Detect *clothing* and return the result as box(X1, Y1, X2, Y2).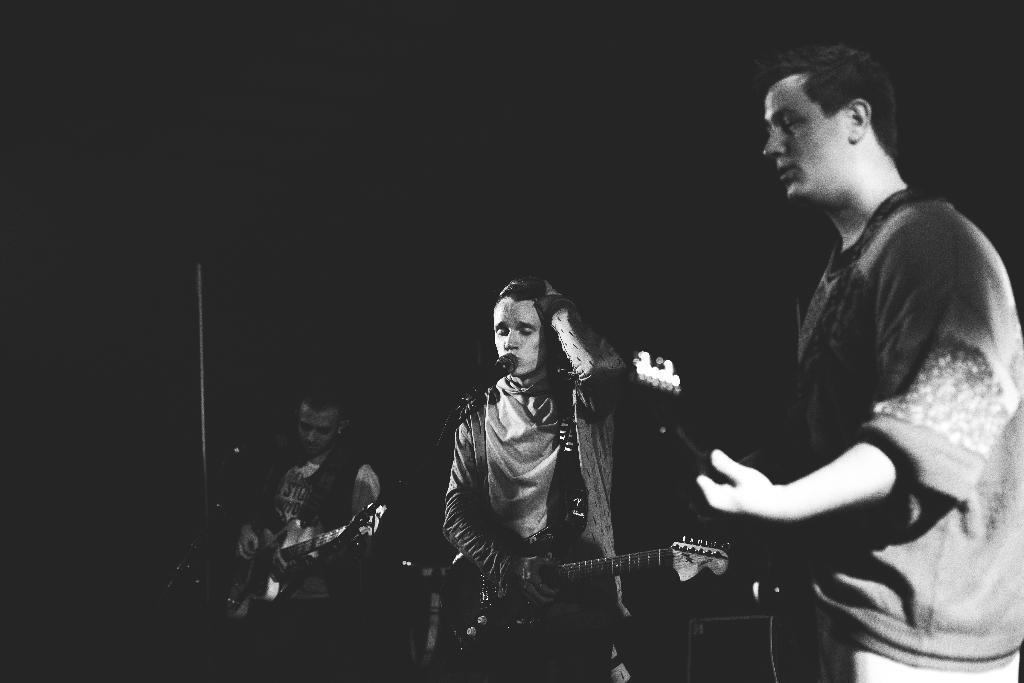
box(235, 438, 380, 617).
